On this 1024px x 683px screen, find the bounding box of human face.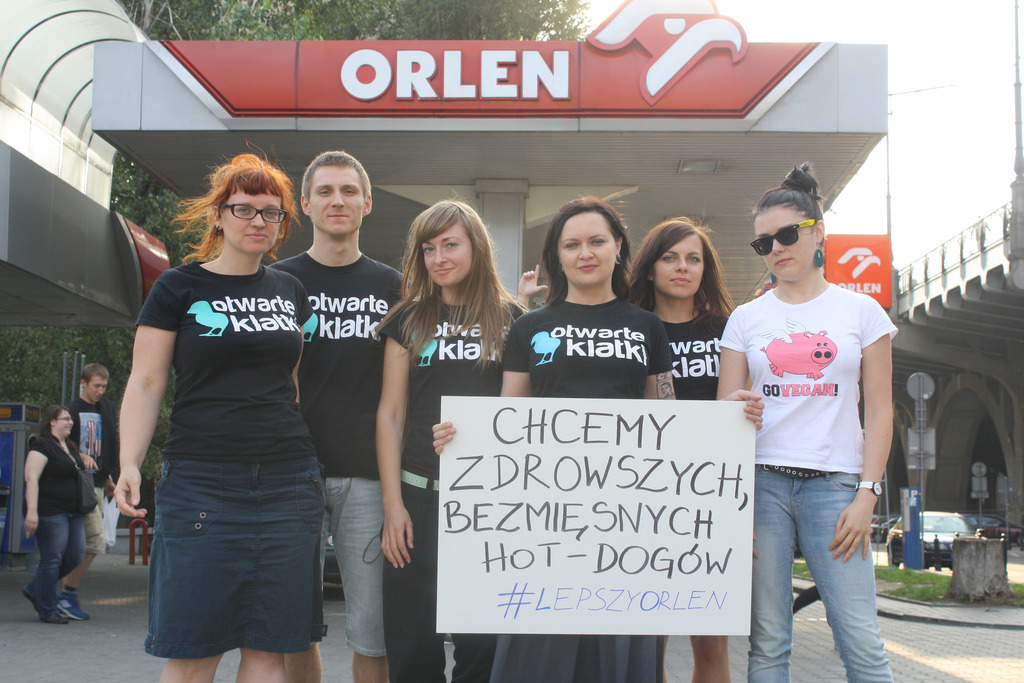
Bounding box: detection(650, 236, 699, 299).
